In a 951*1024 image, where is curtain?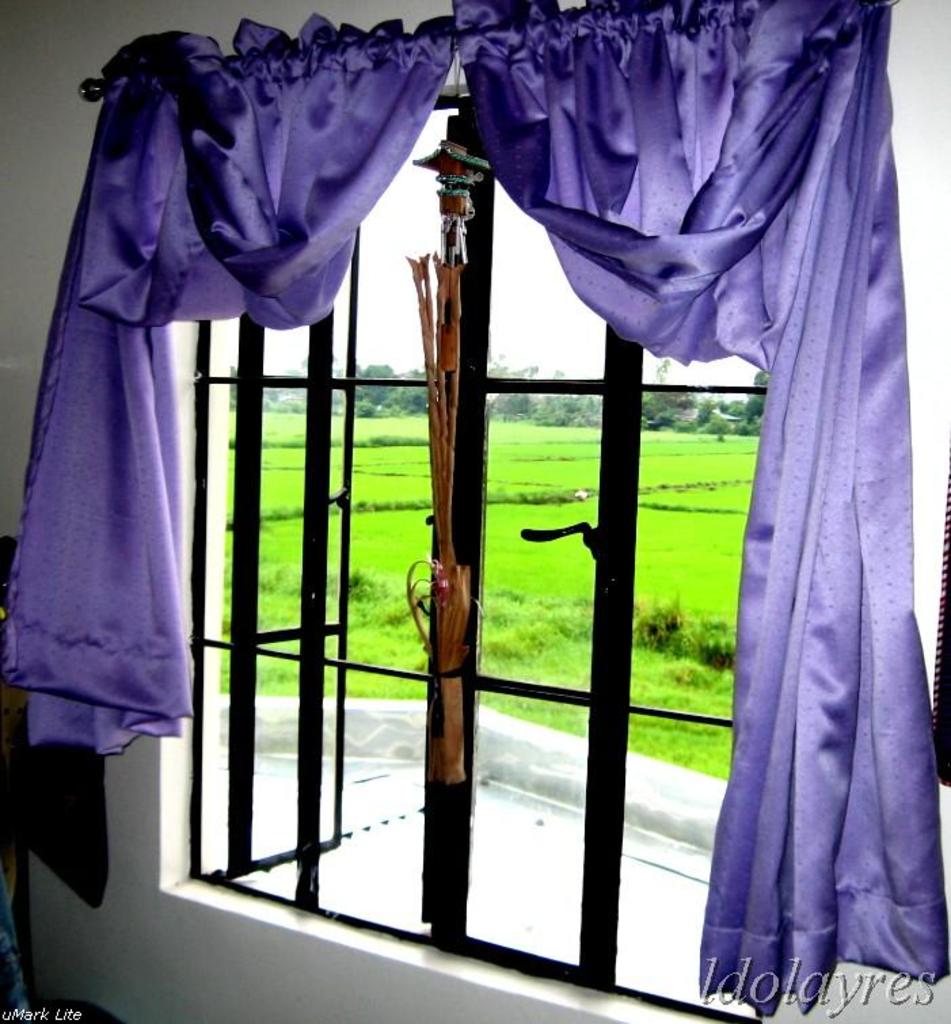
{"x1": 0, "y1": 7, "x2": 463, "y2": 760}.
